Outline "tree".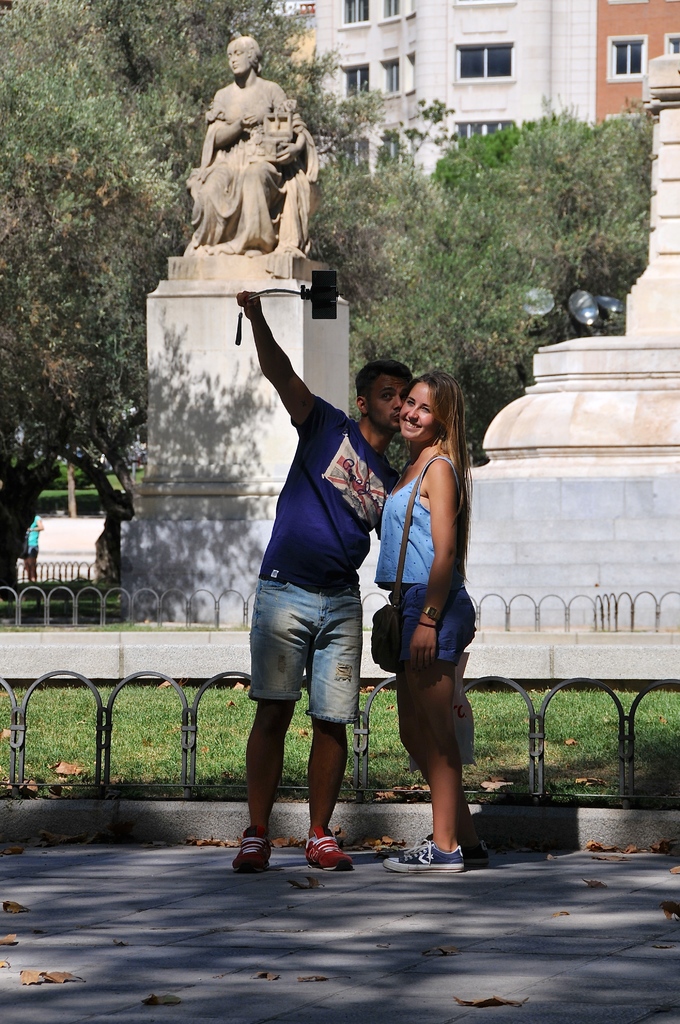
Outline: box(0, 52, 169, 598).
